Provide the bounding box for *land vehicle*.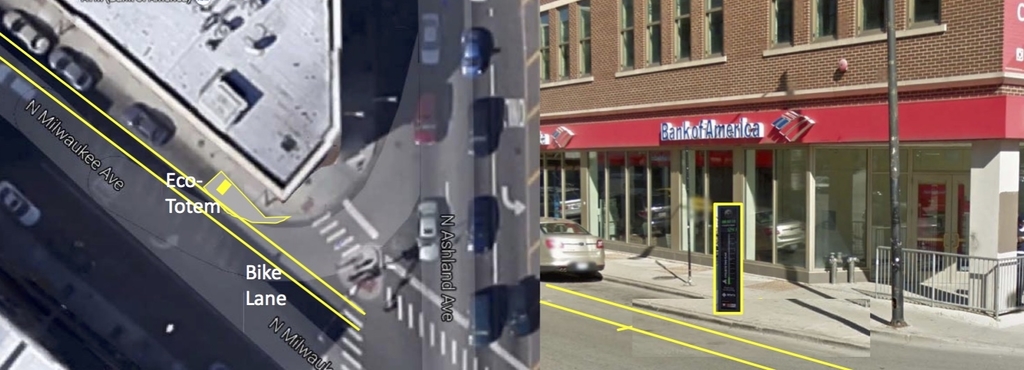
[121,104,175,149].
